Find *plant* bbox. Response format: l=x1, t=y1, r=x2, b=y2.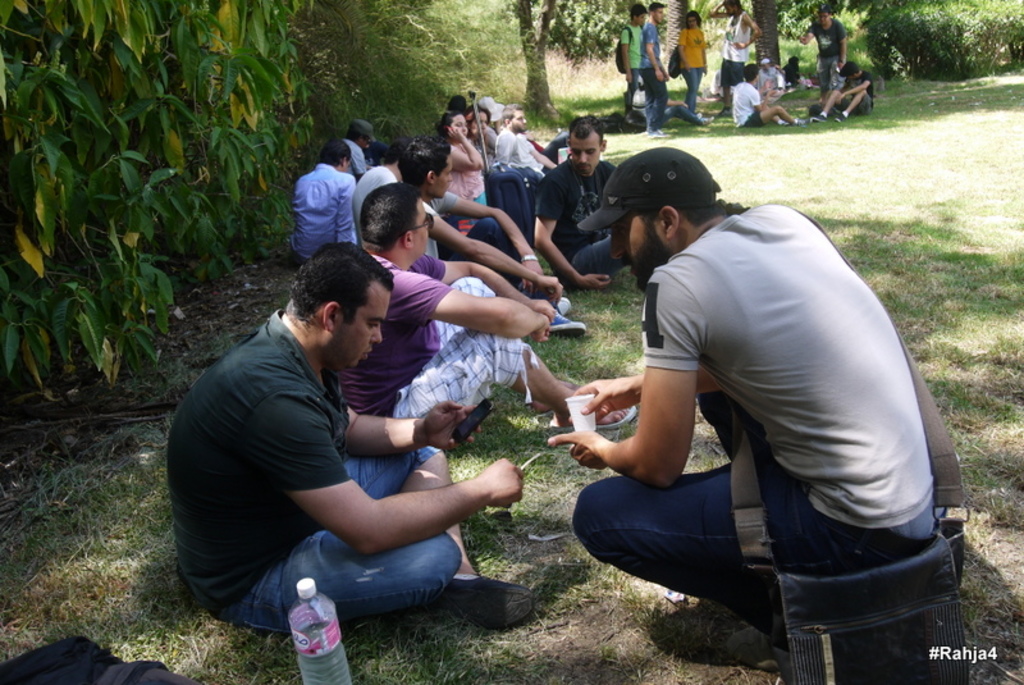
l=530, t=0, r=622, b=70.
